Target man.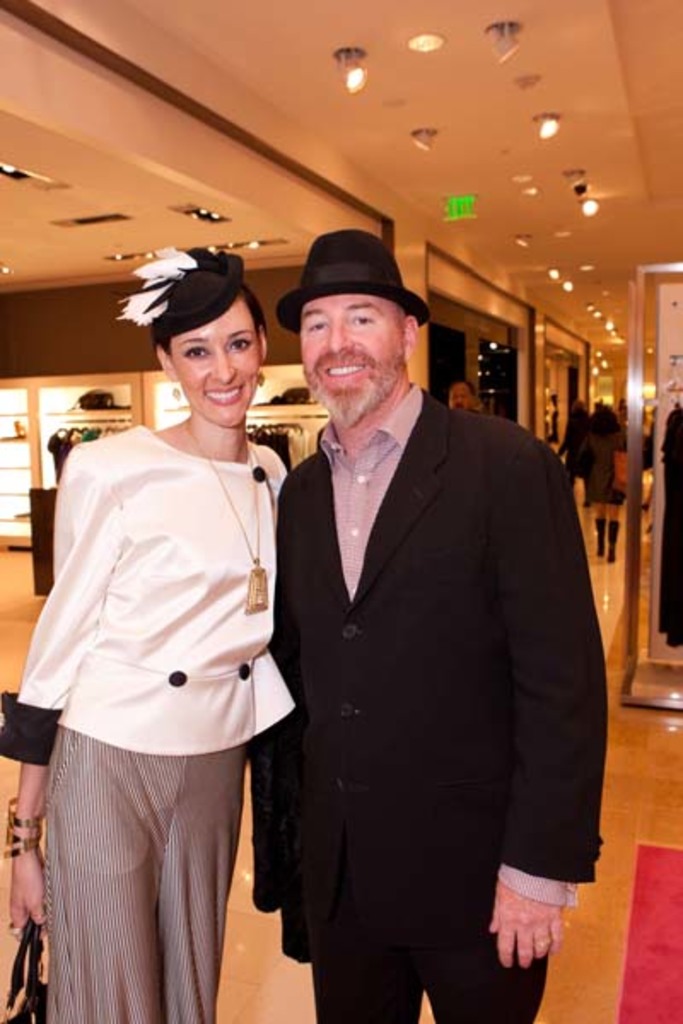
Target region: {"left": 220, "top": 239, "right": 616, "bottom": 1022}.
